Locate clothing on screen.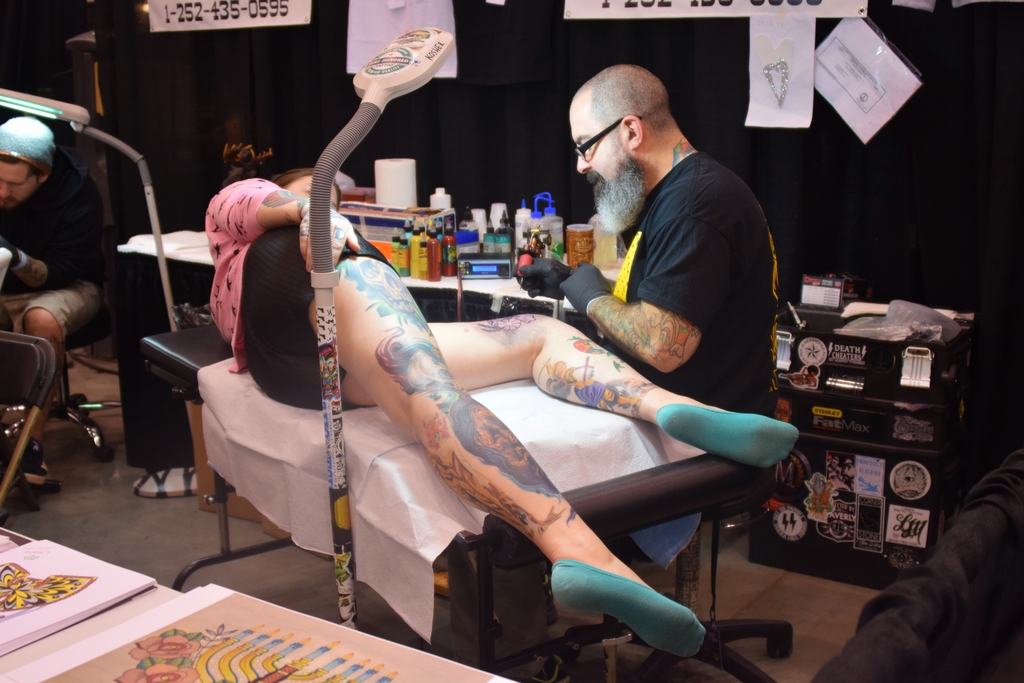
On screen at locate(799, 375, 813, 385).
